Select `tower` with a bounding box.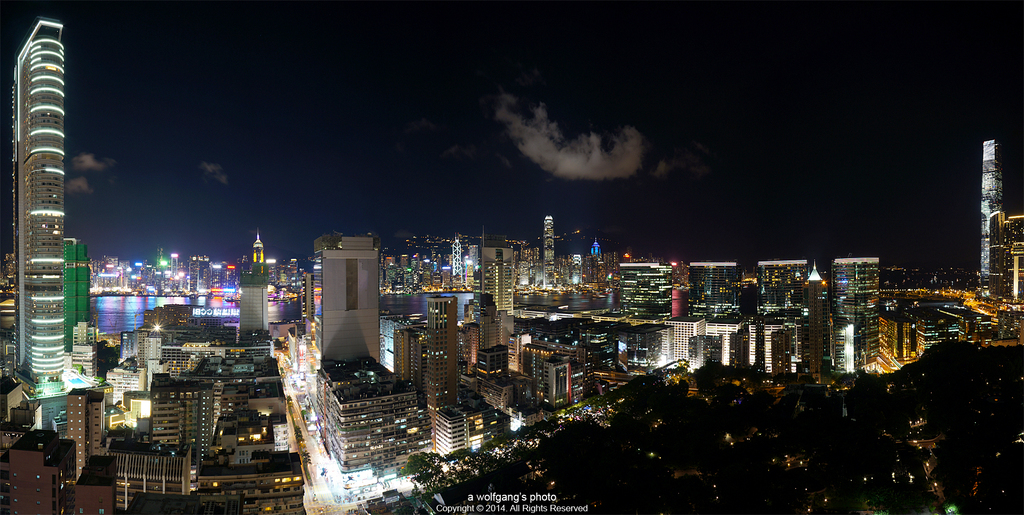
x1=541 y1=218 x2=554 y2=294.
